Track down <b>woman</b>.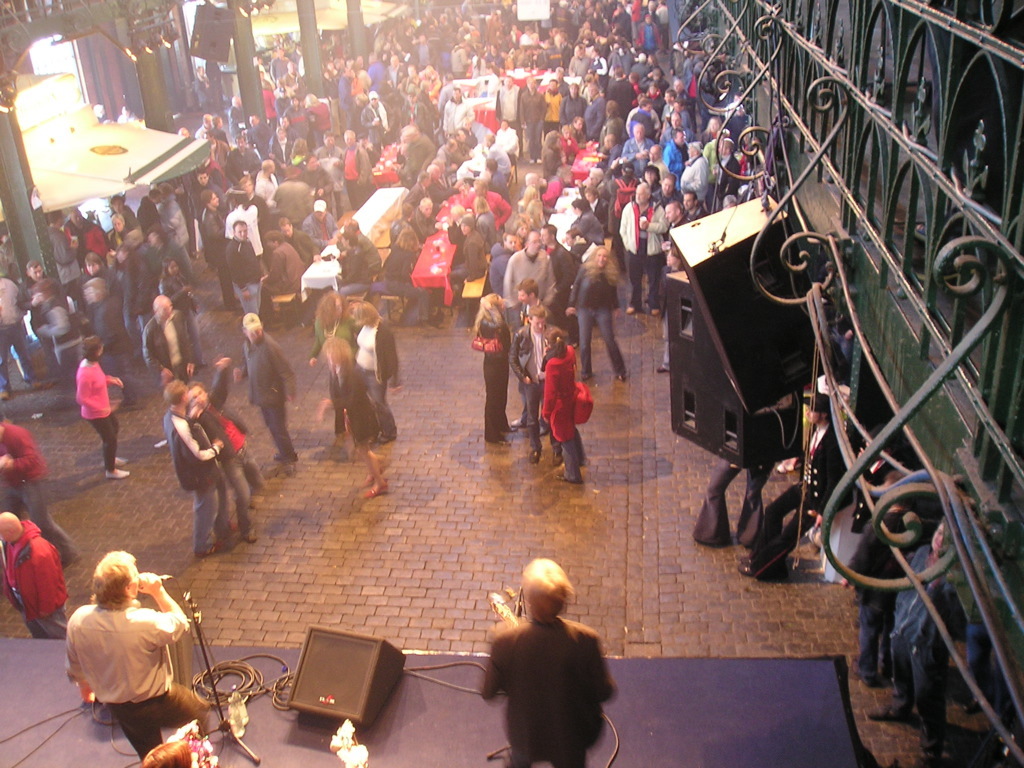
Tracked to Rect(322, 341, 391, 501).
